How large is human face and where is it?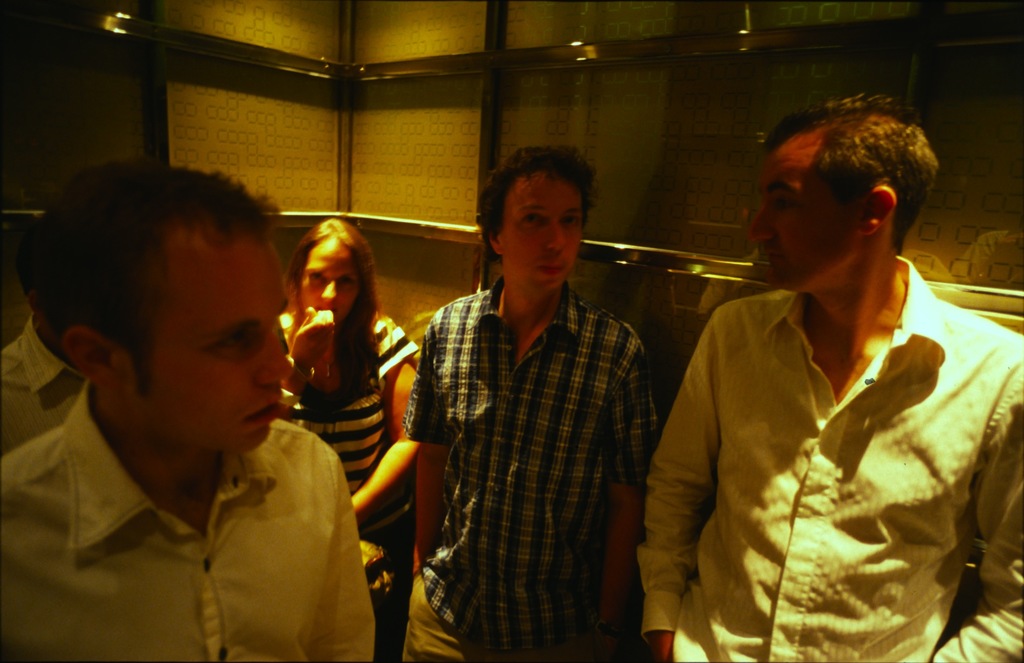
Bounding box: 746, 146, 847, 284.
